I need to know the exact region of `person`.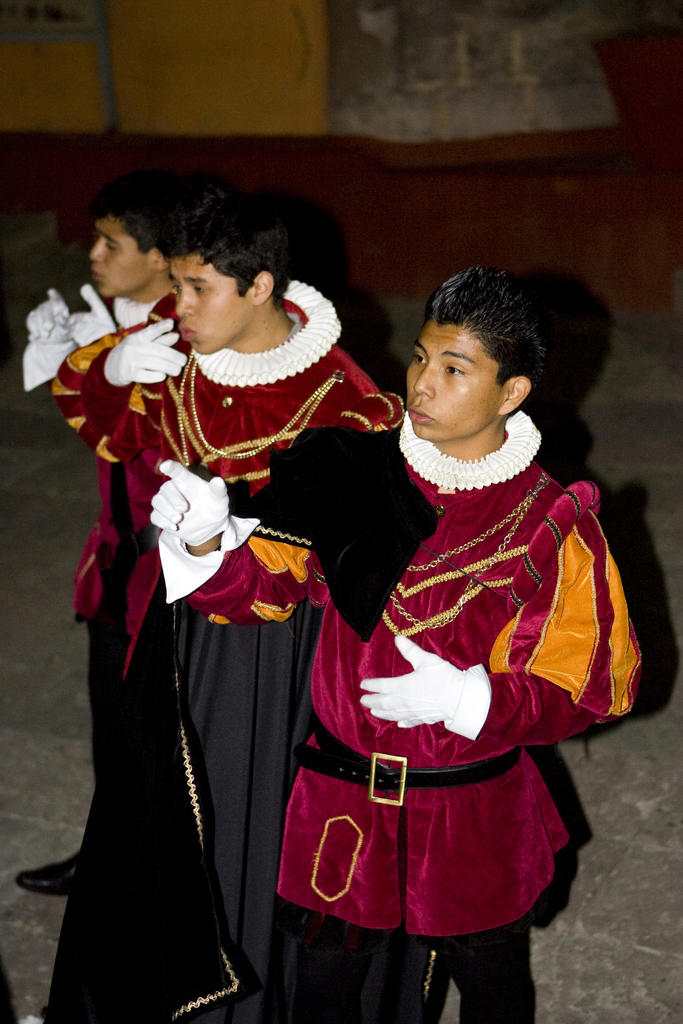
Region: <region>56, 221, 413, 1023</region>.
